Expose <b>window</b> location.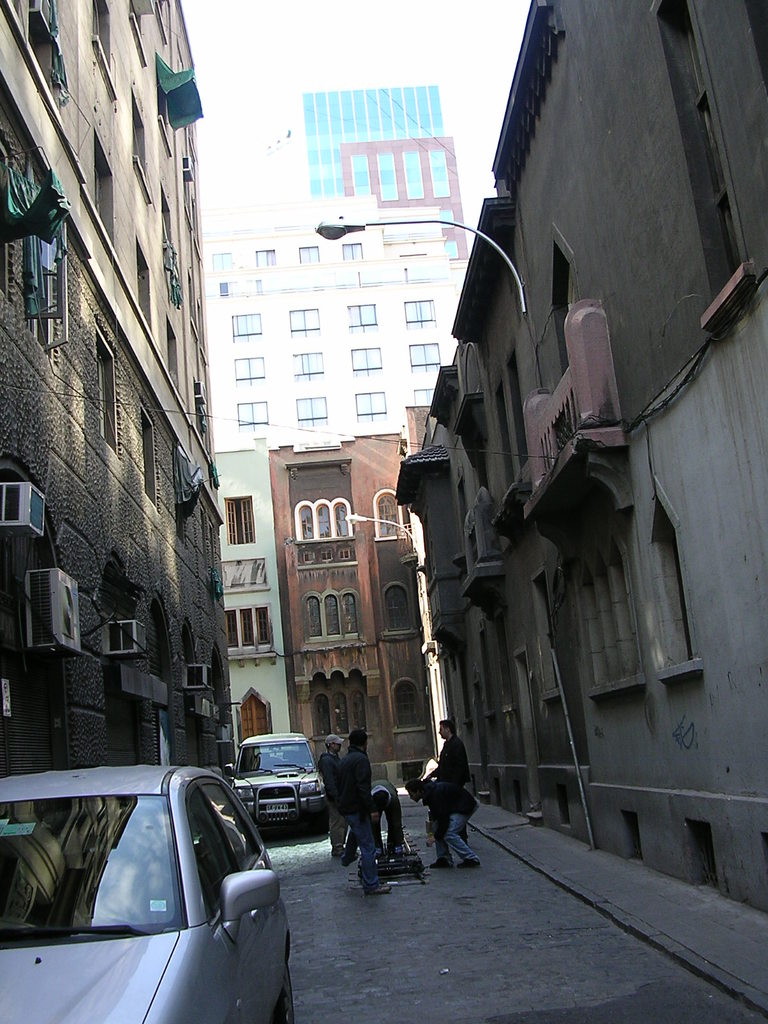
Exposed at x1=349, y1=687, x2=367, y2=732.
